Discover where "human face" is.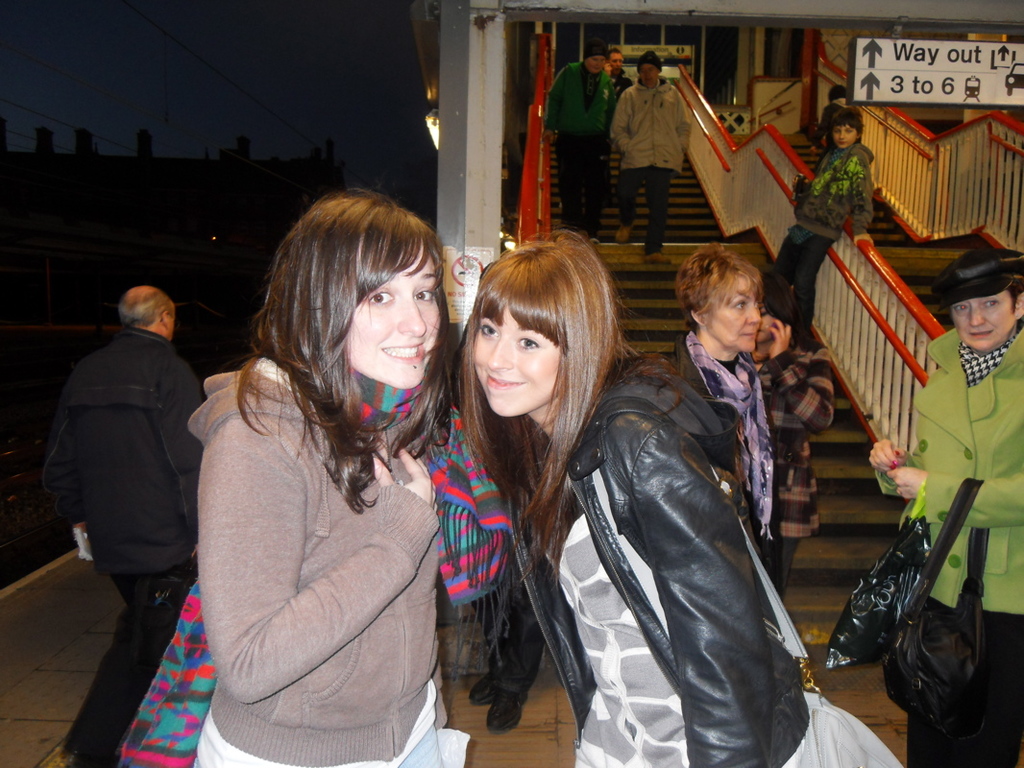
Discovered at rect(586, 54, 605, 74).
